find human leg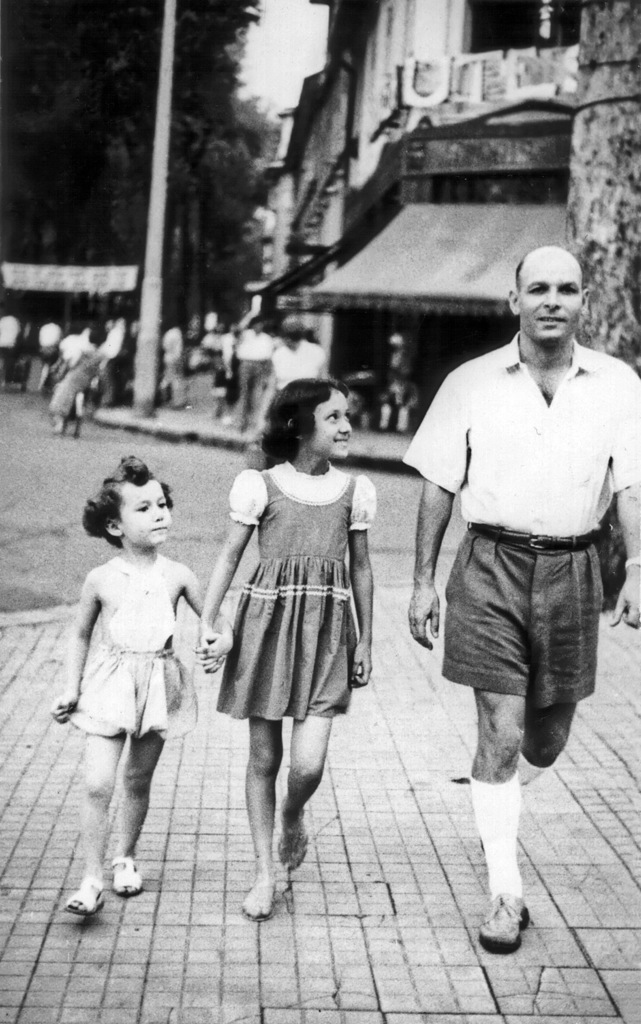
box(67, 729, 123, 916)
